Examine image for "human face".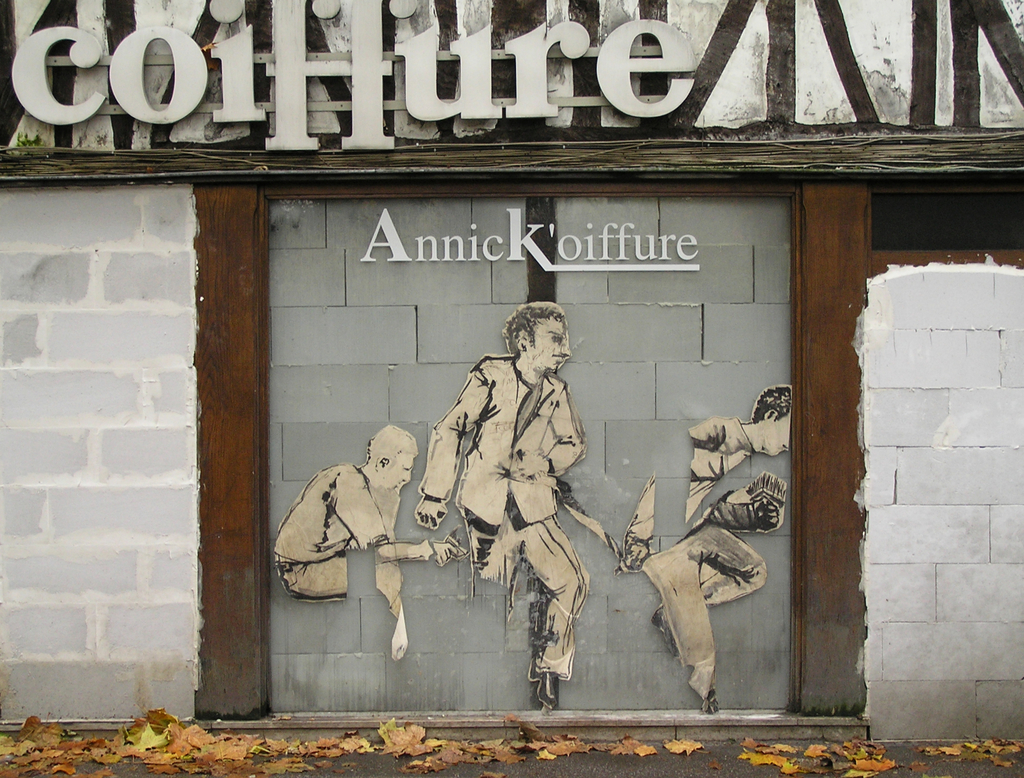
Examination result: (525,321,577,372).
